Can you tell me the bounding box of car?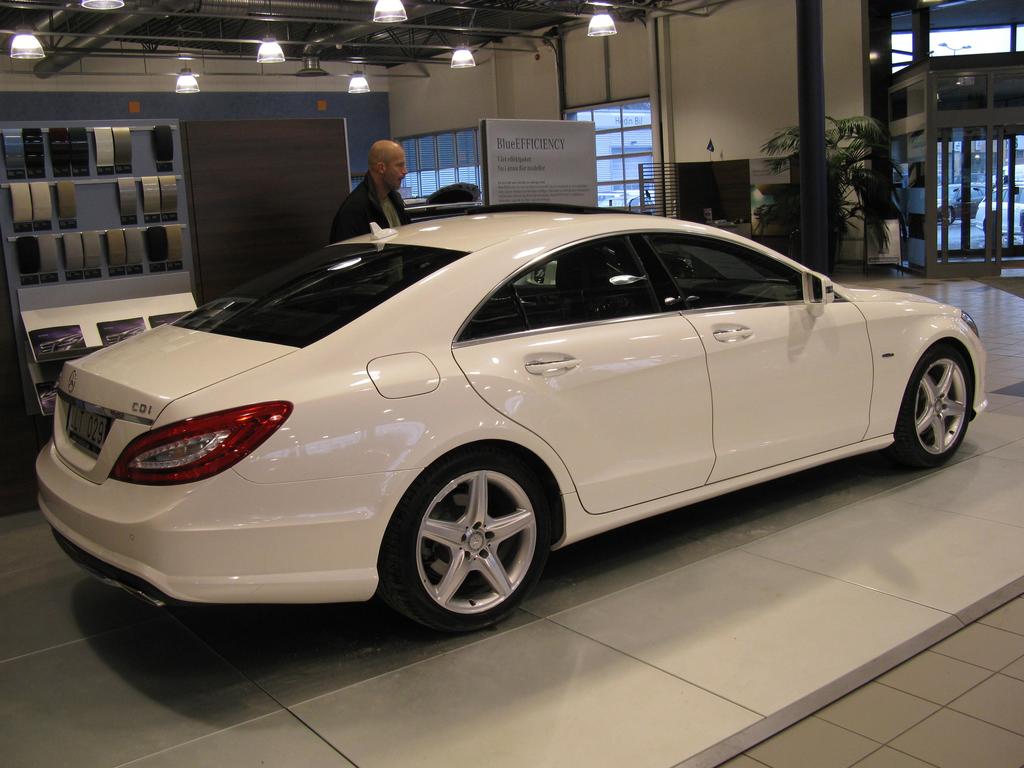
(40,332,87,352).
